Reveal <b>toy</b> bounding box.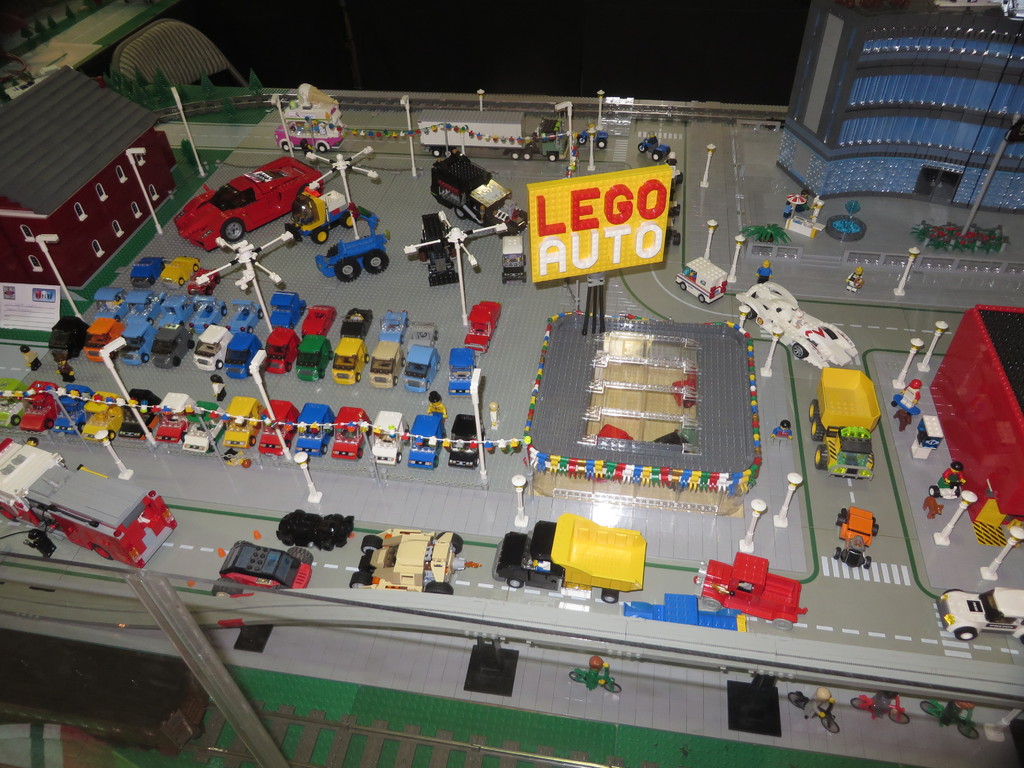
Revealed: region(796, 190, 811, 212).
